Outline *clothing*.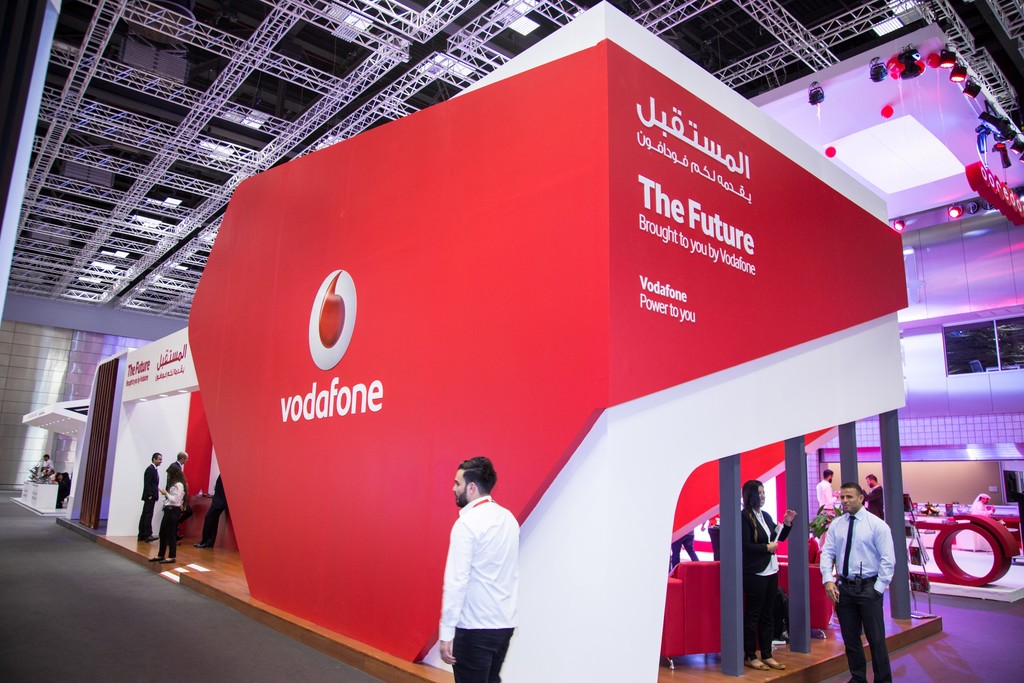
Outline: bbox=(56, 473, 70, 507).
